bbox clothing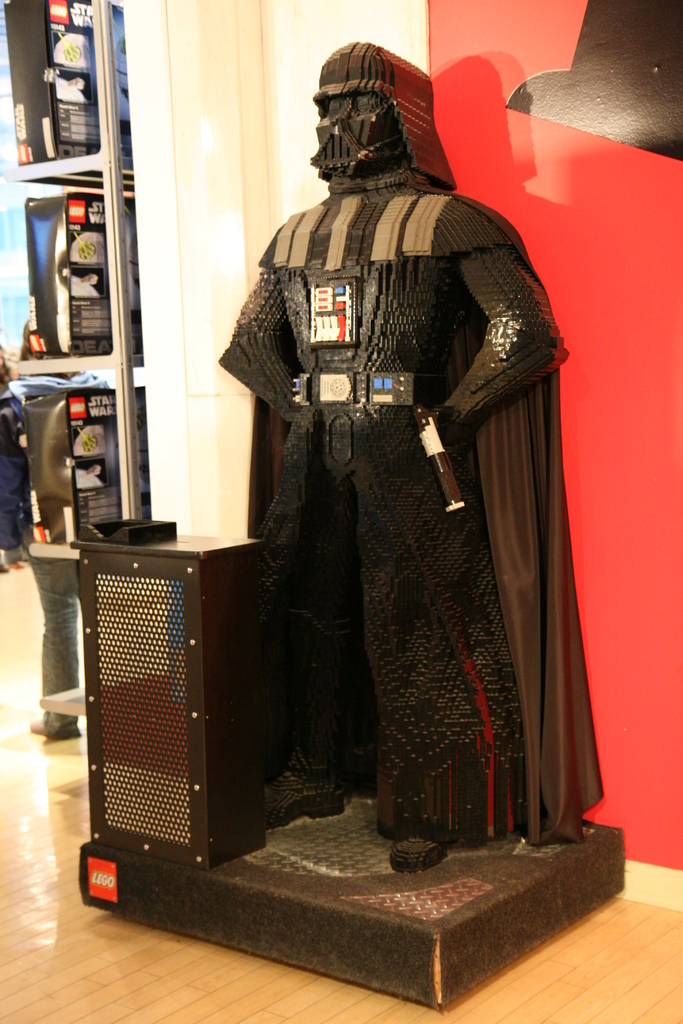
box(0, 378, 86, 721)
